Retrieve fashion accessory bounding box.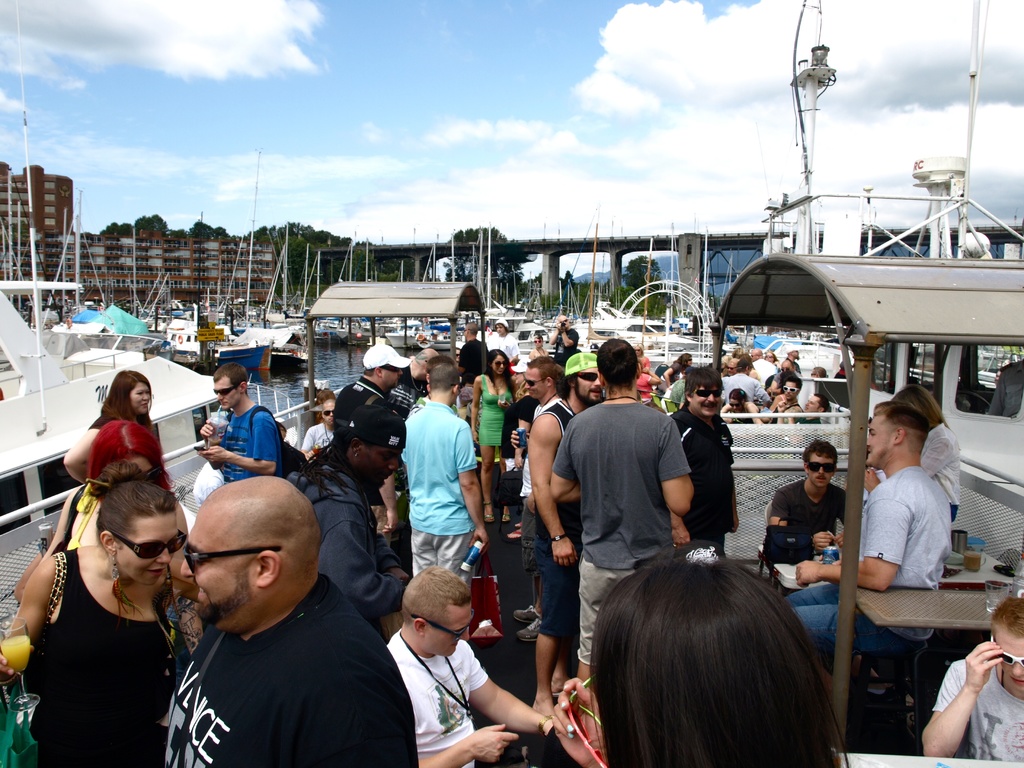
Bounding box: box(545, 531, 568, 547).
